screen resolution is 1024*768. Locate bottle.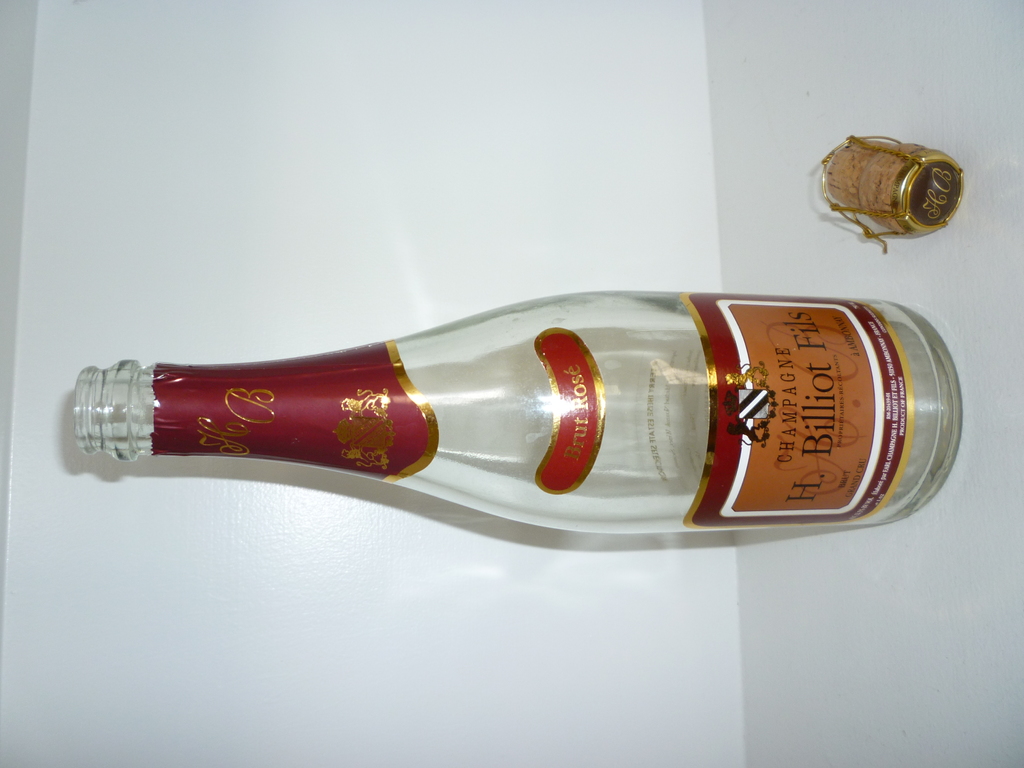
l=45, t=291, r=982, b=530.
